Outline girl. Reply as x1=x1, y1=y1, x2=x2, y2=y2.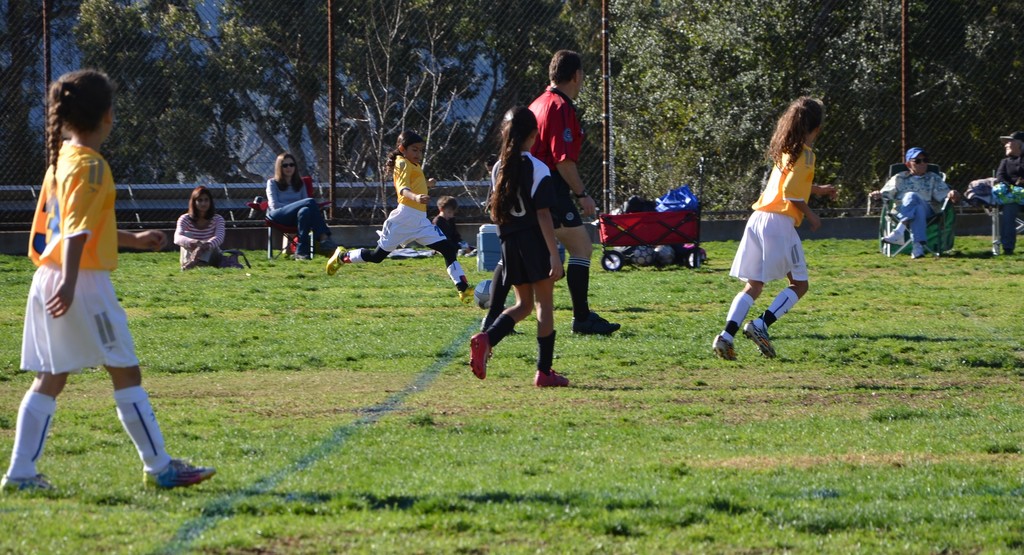
x1=166, y1=185, x2=246, y2=275.
